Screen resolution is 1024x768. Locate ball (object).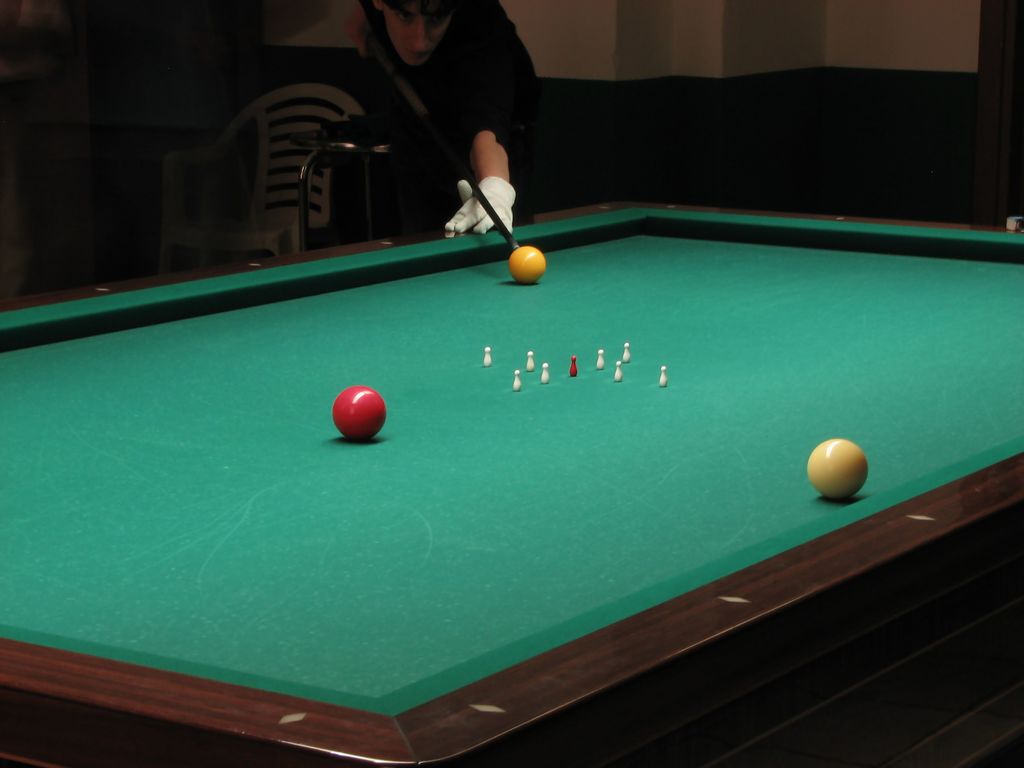
select_region(508, 245, 544, 289).
